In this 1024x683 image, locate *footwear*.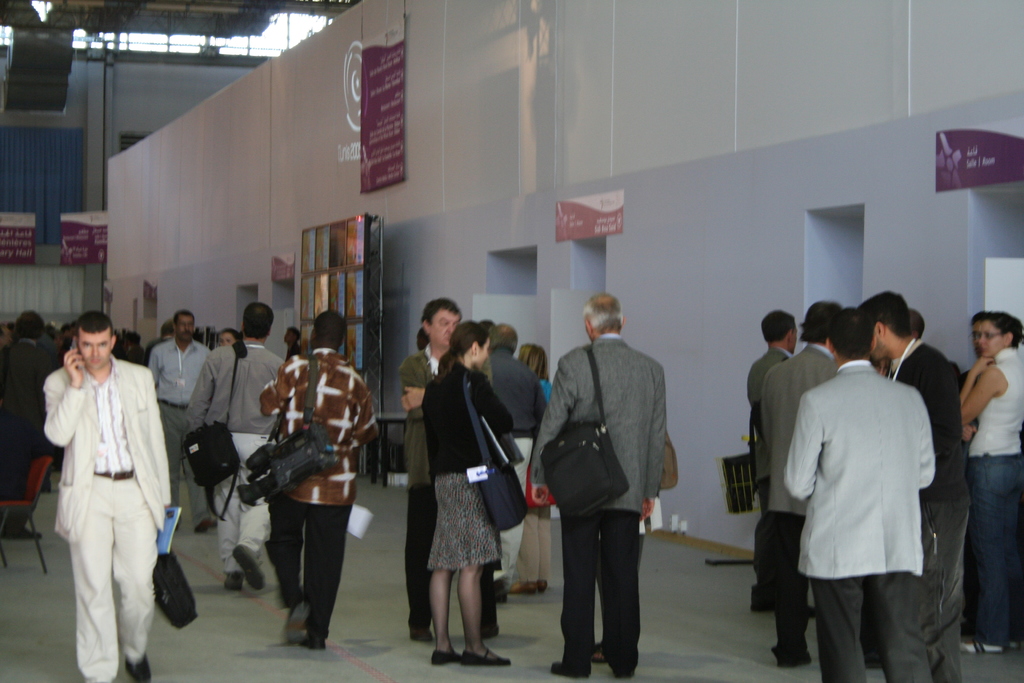
Bounding box: (960,642,1001,651).
